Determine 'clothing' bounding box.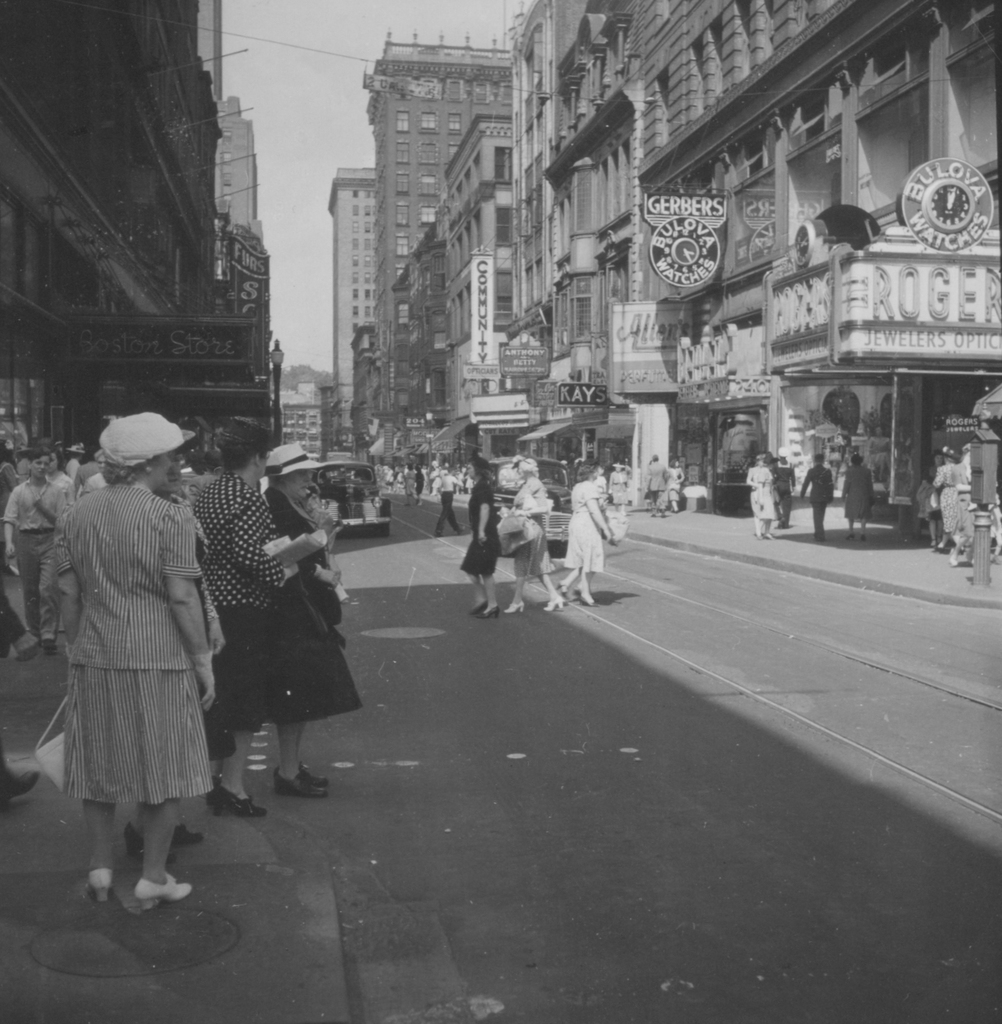
Determined: locate(808, 464, 833, 529).
